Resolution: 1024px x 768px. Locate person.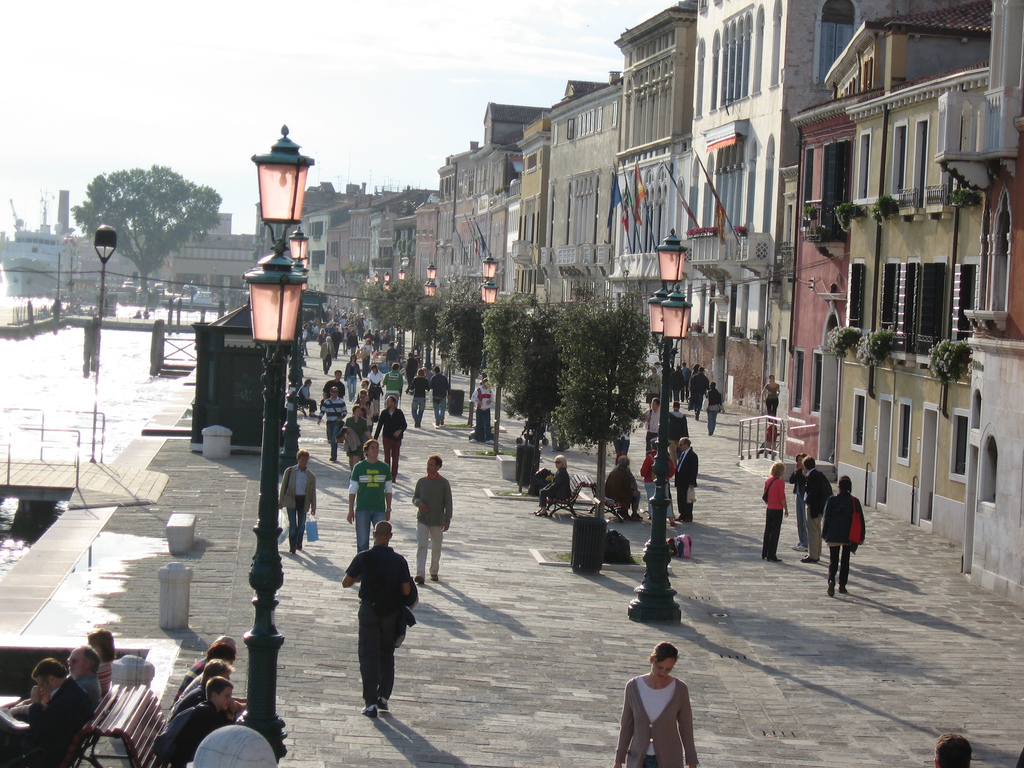
x1=406 y1=367 x2=429 y2=427.
